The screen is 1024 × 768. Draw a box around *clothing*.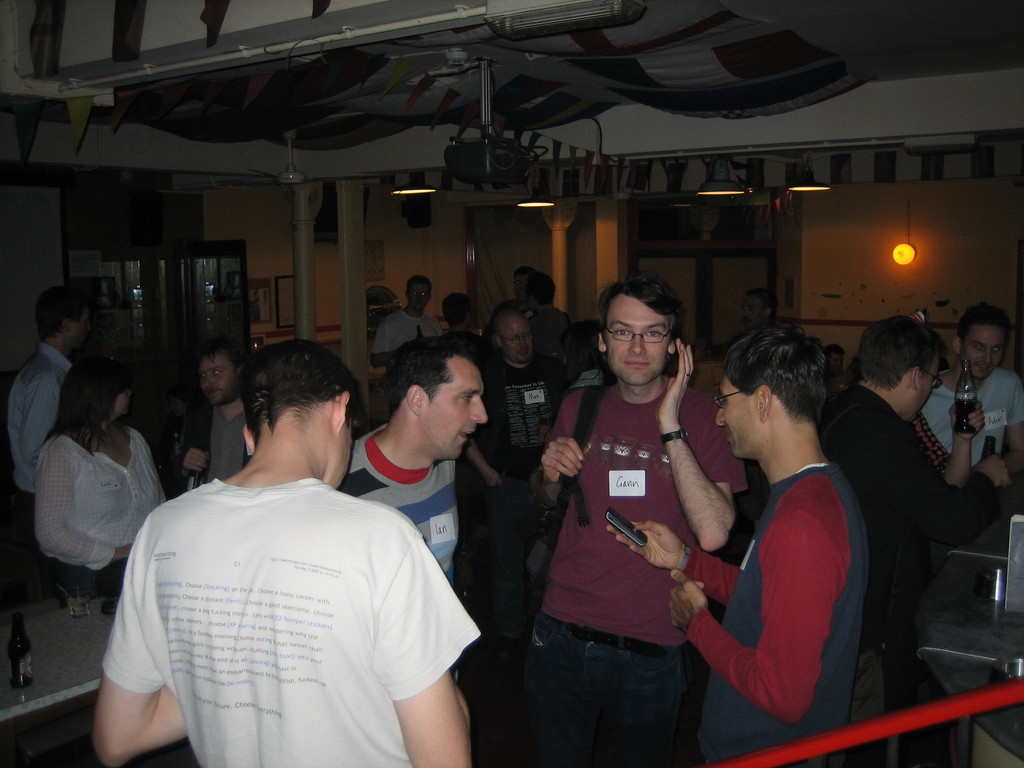
box=[529, 309, 566, 362].
